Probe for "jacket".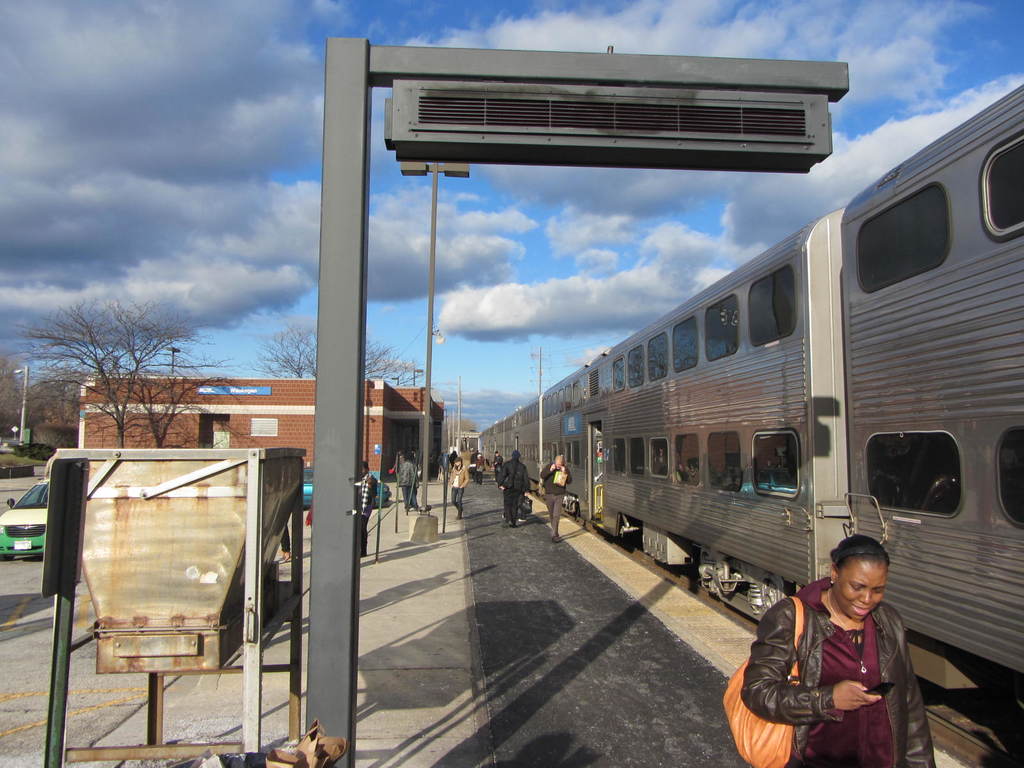
Probe result: x1=743 y1=570 x2=925 y2=748.
